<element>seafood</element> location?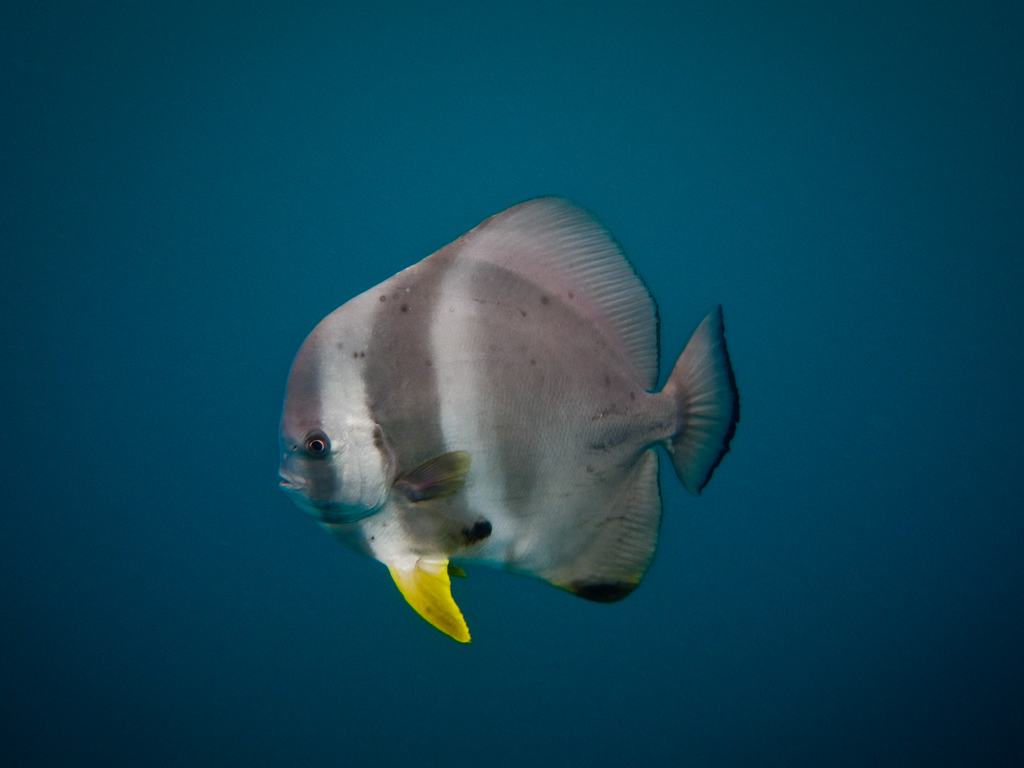
(x1=277, y1=192, x2=743, y2=647)
